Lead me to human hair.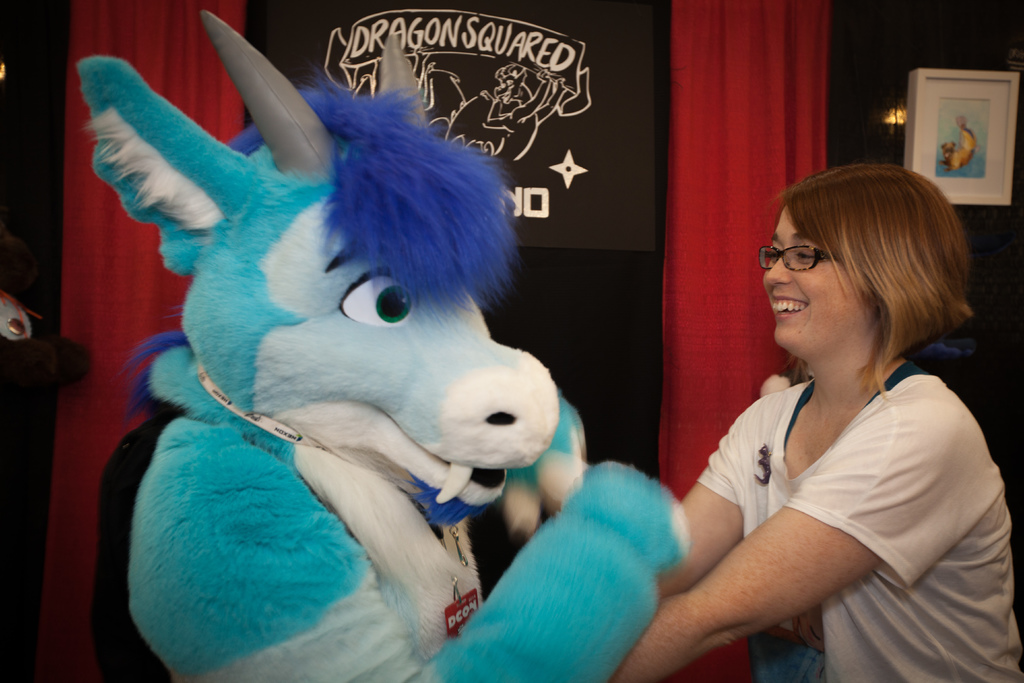
Lead to 767:161:963:382.
